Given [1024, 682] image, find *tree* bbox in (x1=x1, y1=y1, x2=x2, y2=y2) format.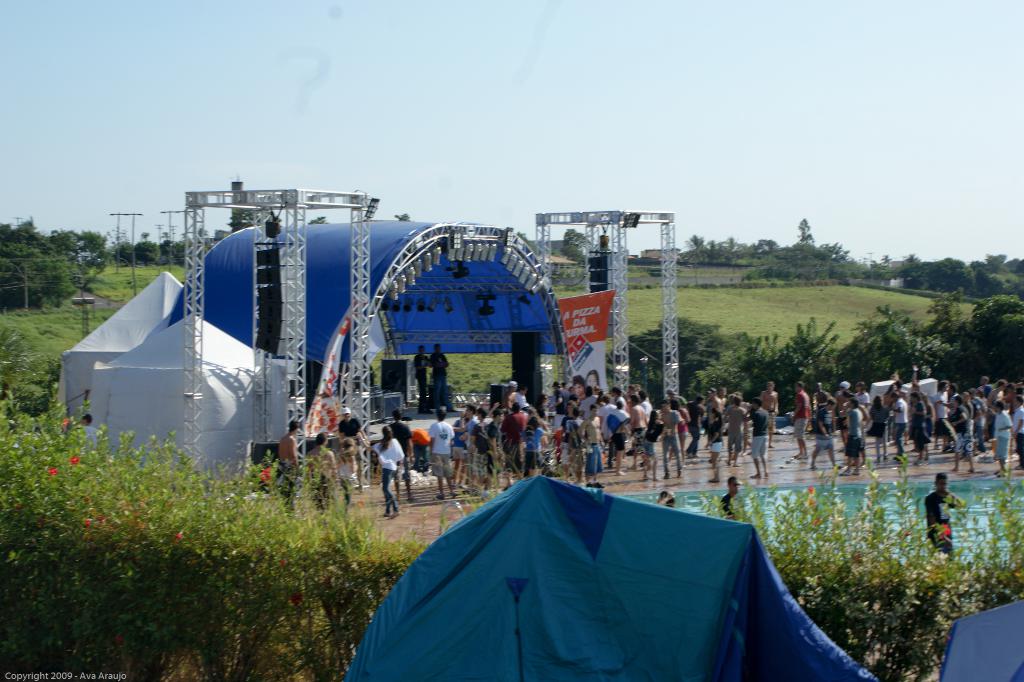
(x1=681, y1=238, x2=708, y2=286).
